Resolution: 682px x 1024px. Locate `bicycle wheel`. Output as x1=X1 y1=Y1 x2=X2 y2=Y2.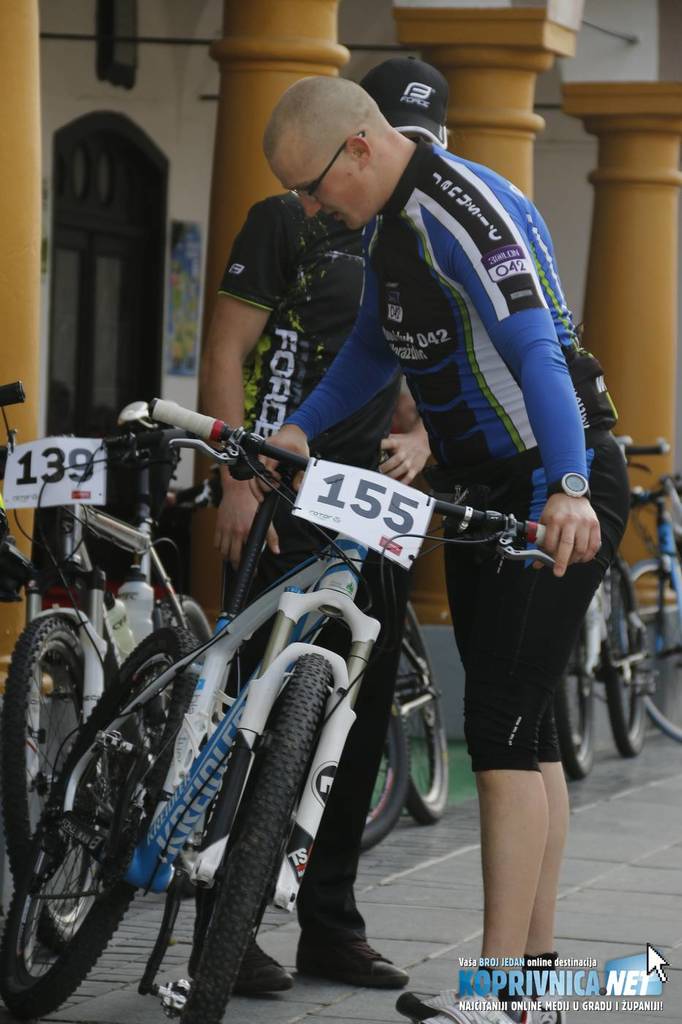
x1=624 y1=557 x2=681 y2=750.
